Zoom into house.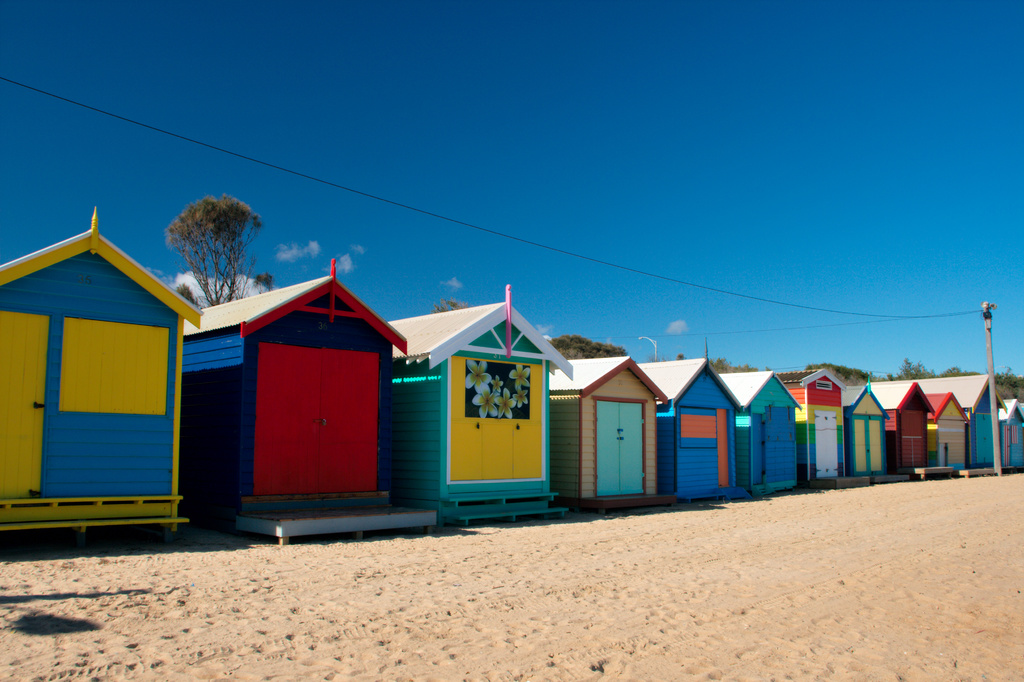
Zoom target: <bbox>920, 373, 1012, 476</bbox>.
